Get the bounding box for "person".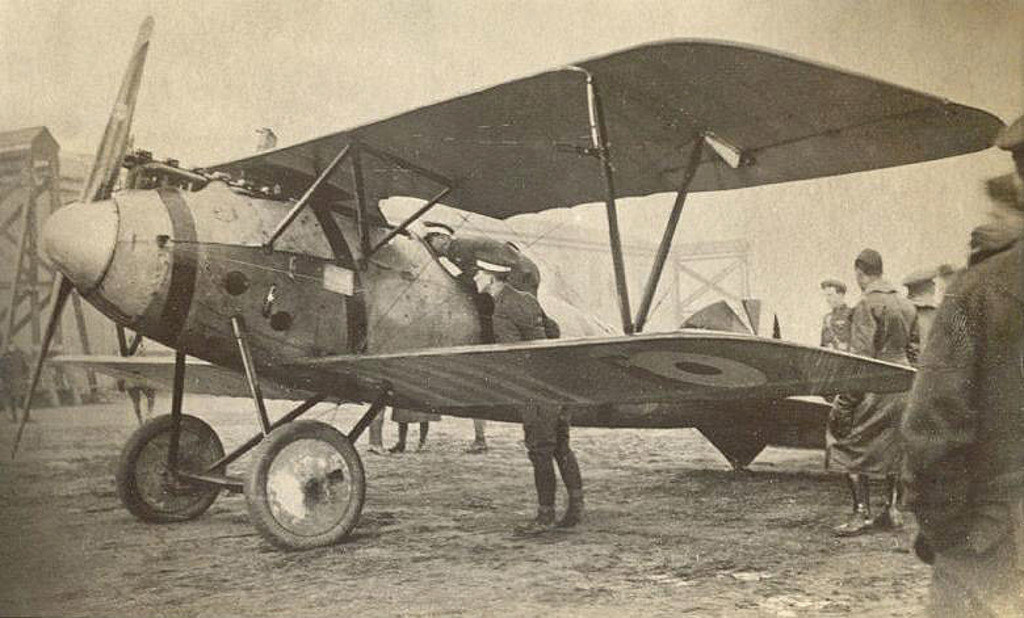
left=416, top=215, right=541, bottom=300.
